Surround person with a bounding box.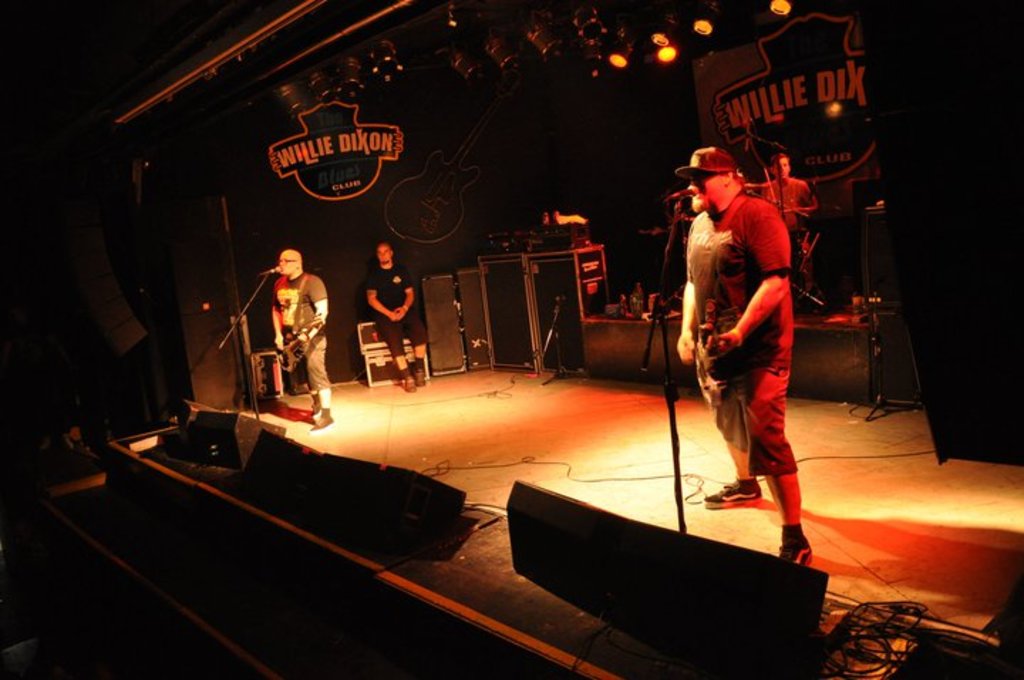
363/236/428/394.
